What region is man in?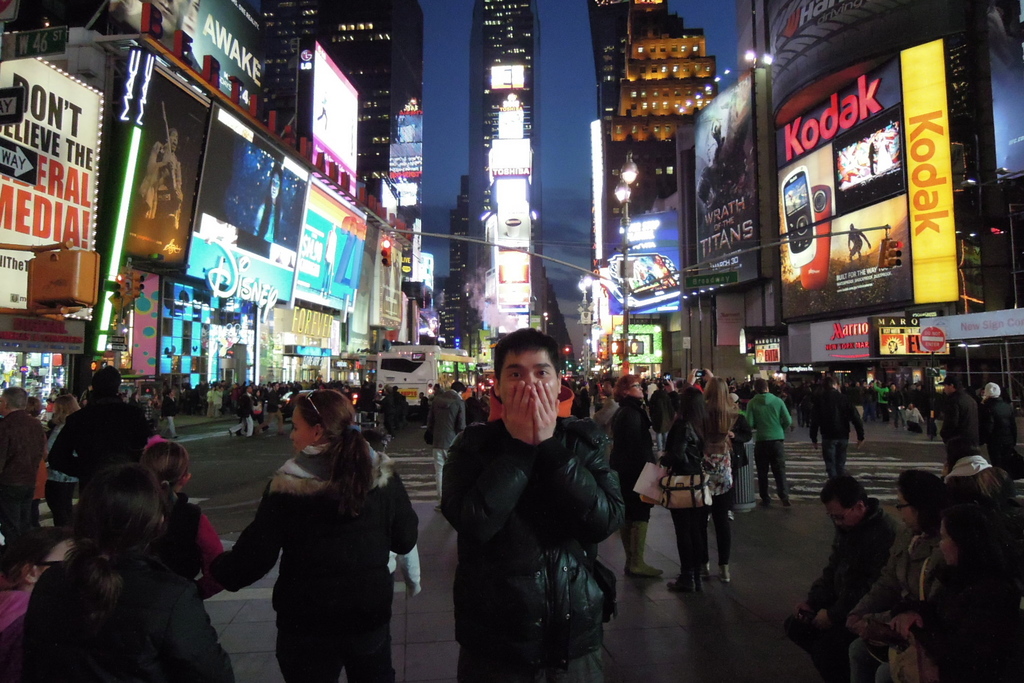
x1=441, y1=318, x2=637, y2=682.
